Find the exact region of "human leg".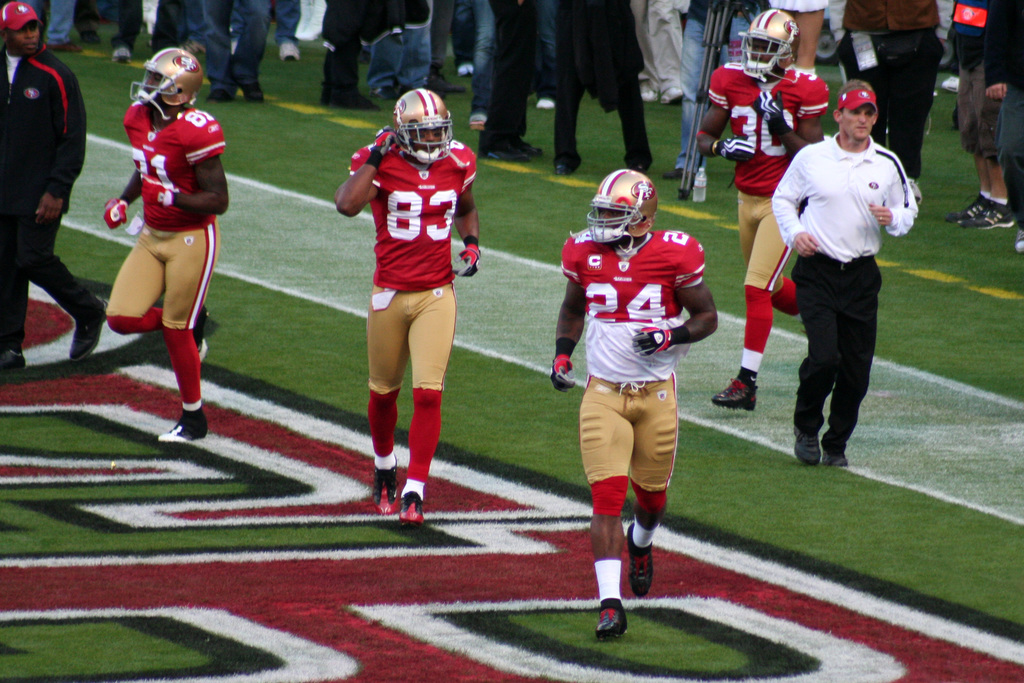
Exact region: Rect(467, 2, 495, 128).
